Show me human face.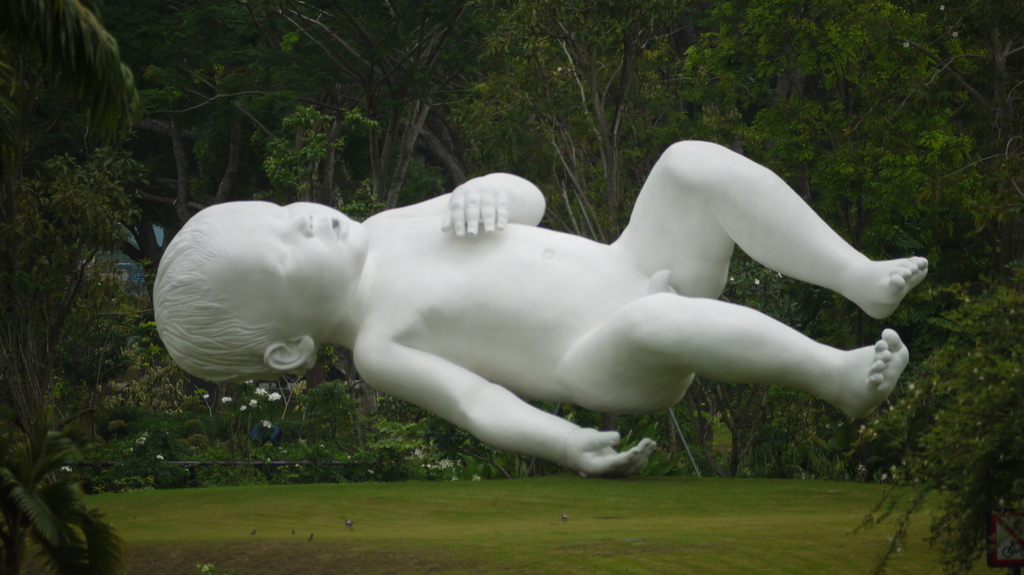
human face is here: x1=202, y1=203, x2=368, y2=343.
